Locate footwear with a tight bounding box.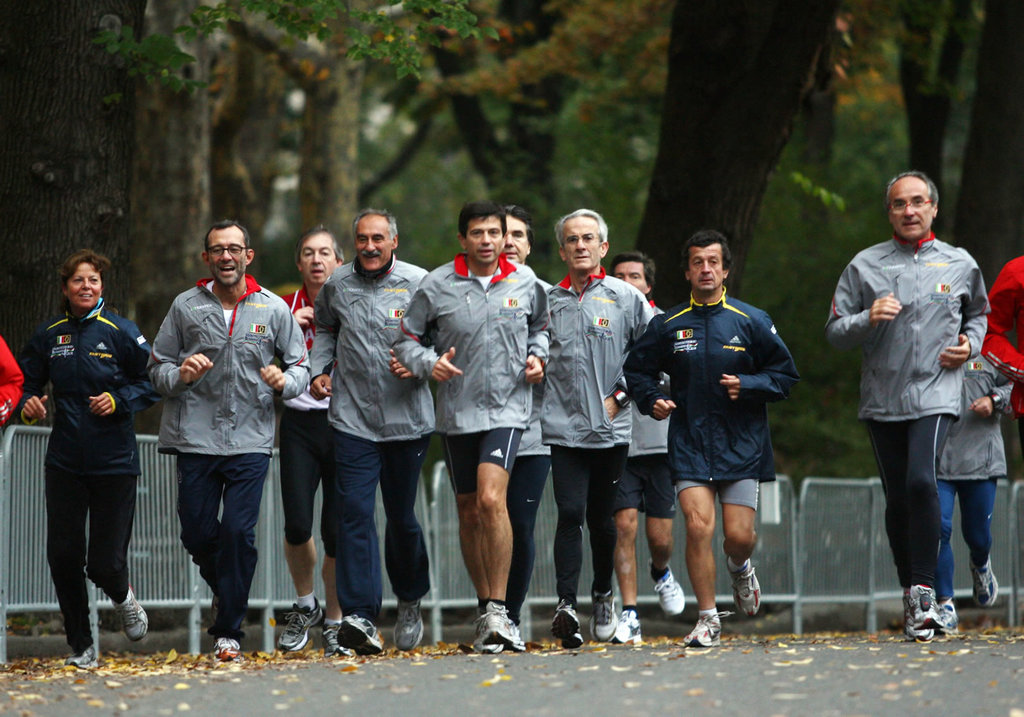
x1=339, y1=619, x2=389, y2=659.
